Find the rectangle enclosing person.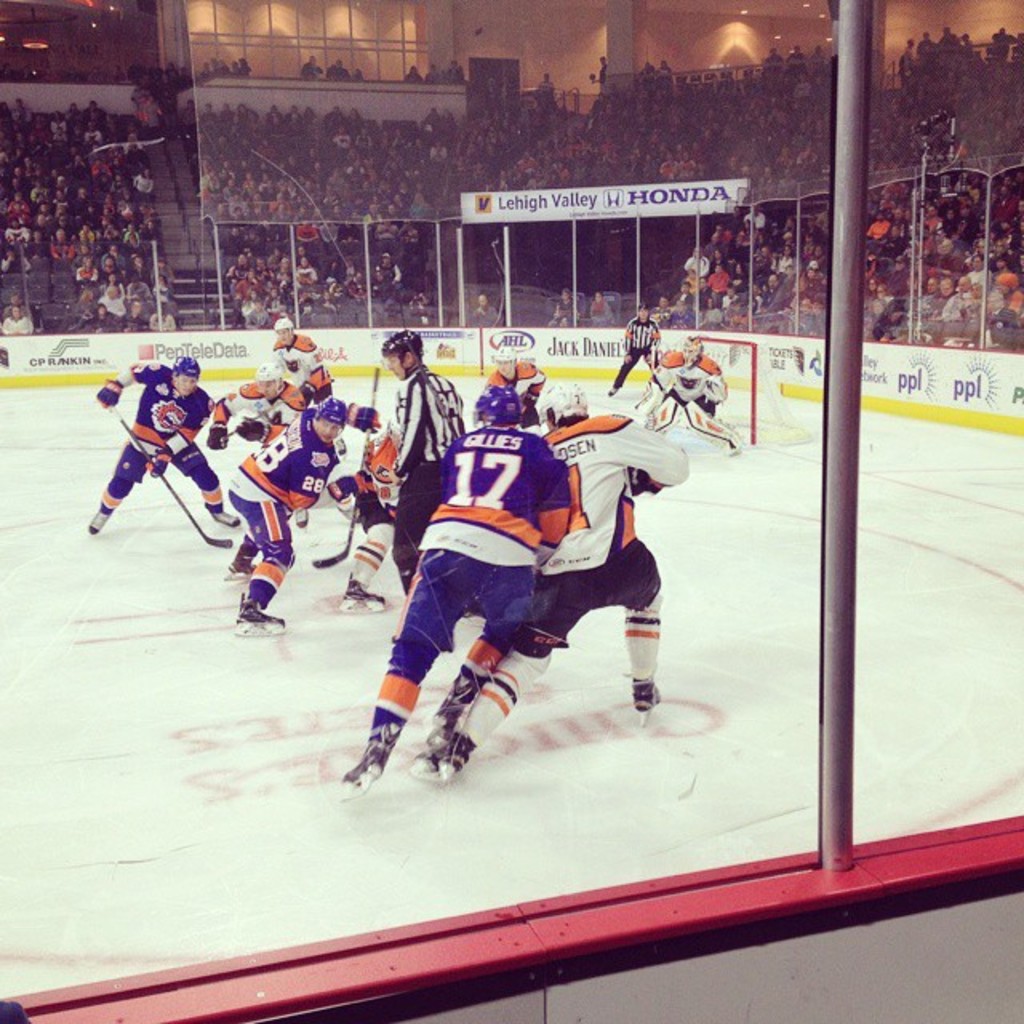
318, 366, 584, 808.
